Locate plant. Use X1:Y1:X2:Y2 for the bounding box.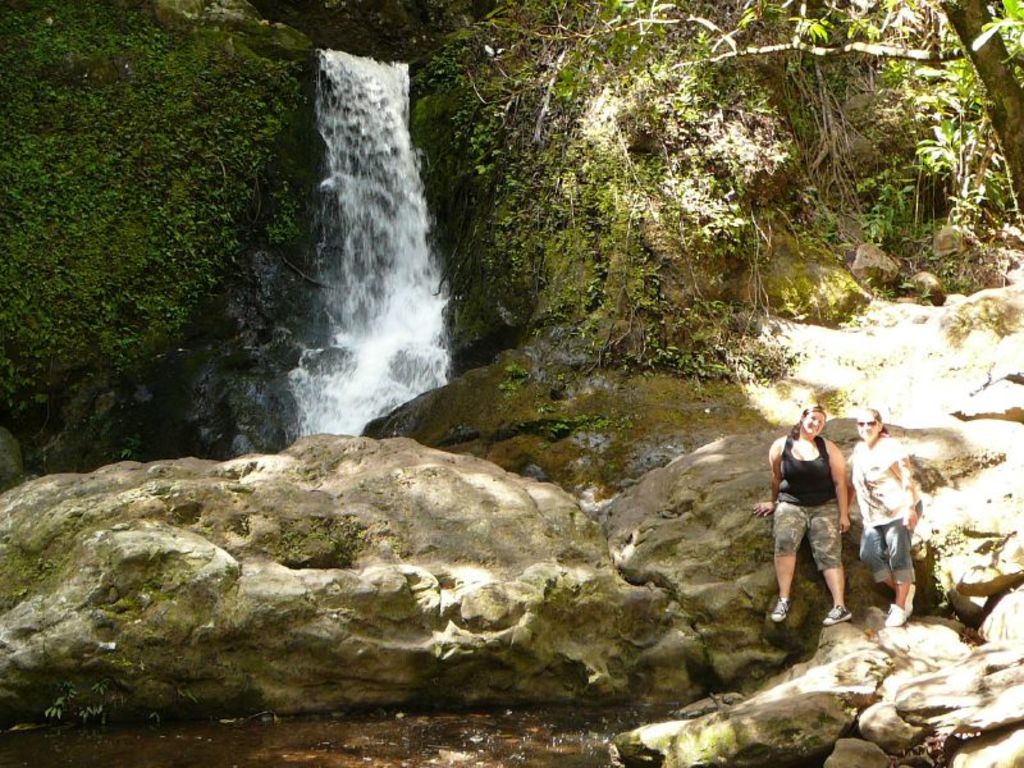
916:513:974:603.
